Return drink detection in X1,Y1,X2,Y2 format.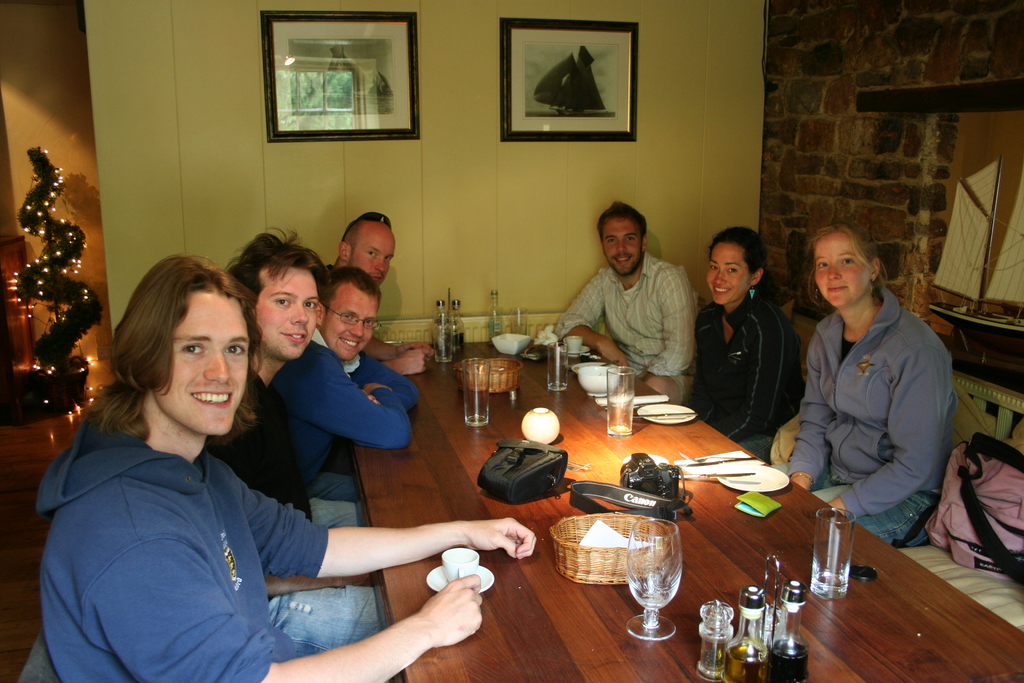
611,392,636,432.
